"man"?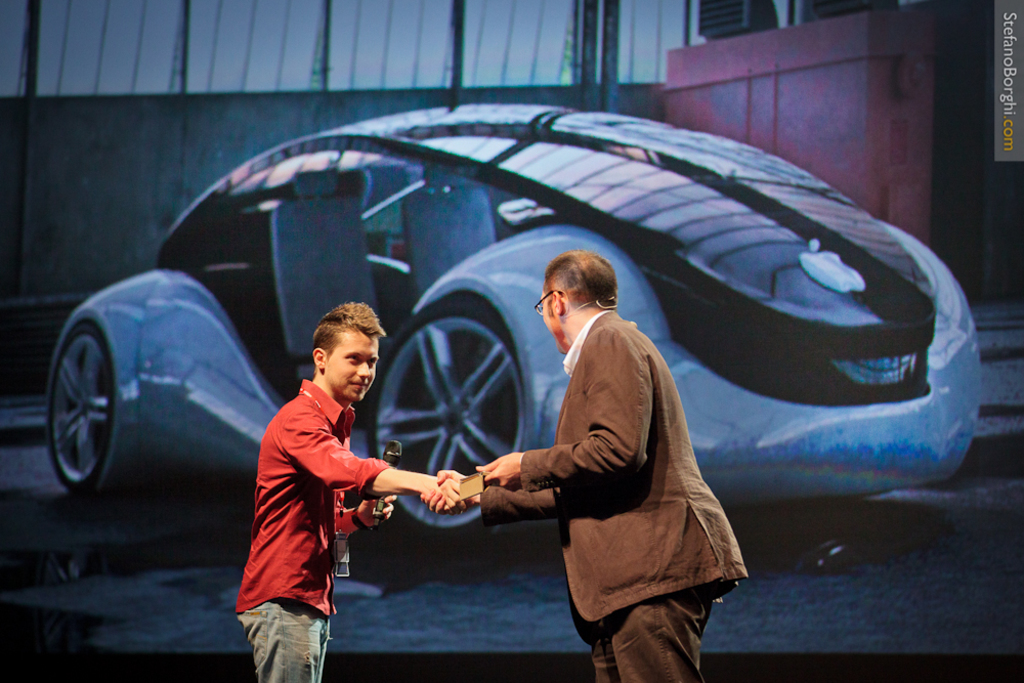
bbox=(232, 305, 420, 680)
